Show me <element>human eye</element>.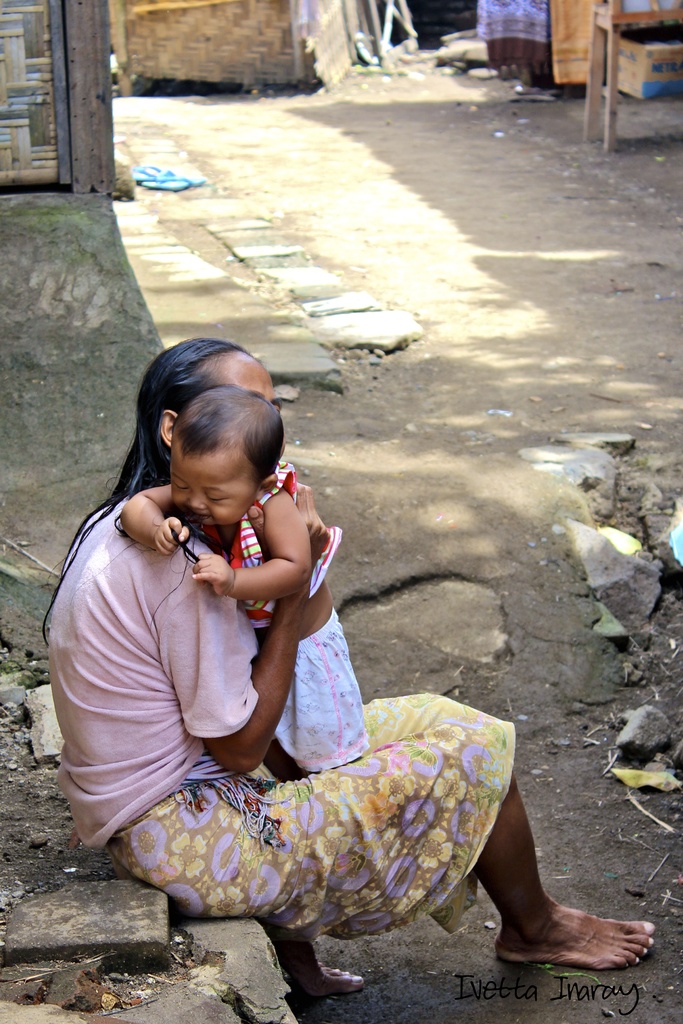
<element>human eye</element> is here: (x1=204, y1=488, x2=227, y2=504).
